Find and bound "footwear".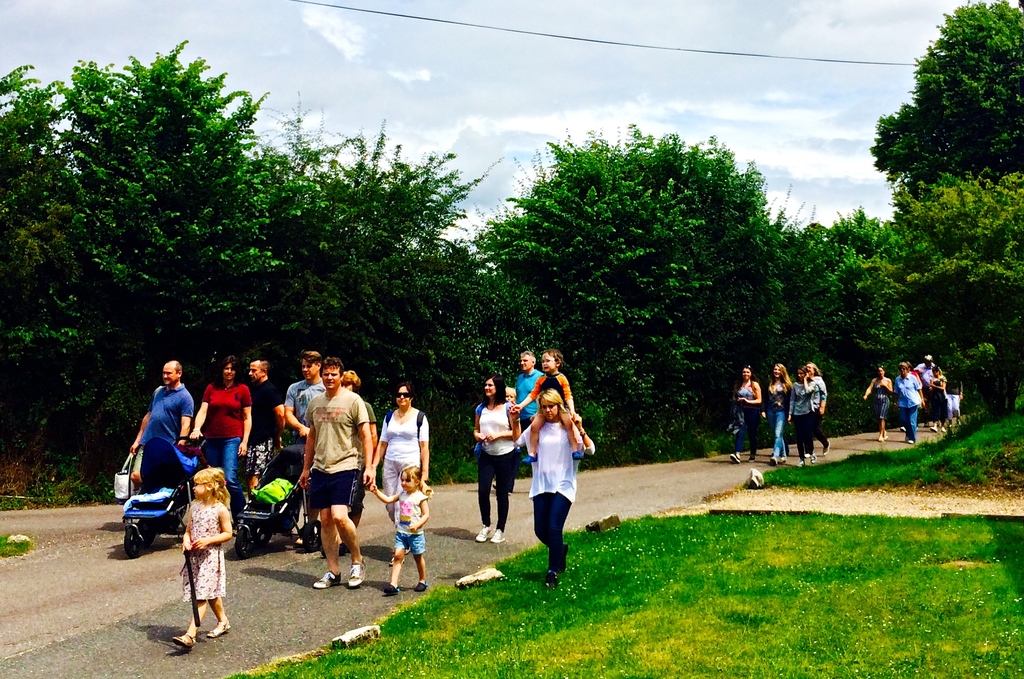
Bound: left=573, top=452, right=583, bottom=459.
